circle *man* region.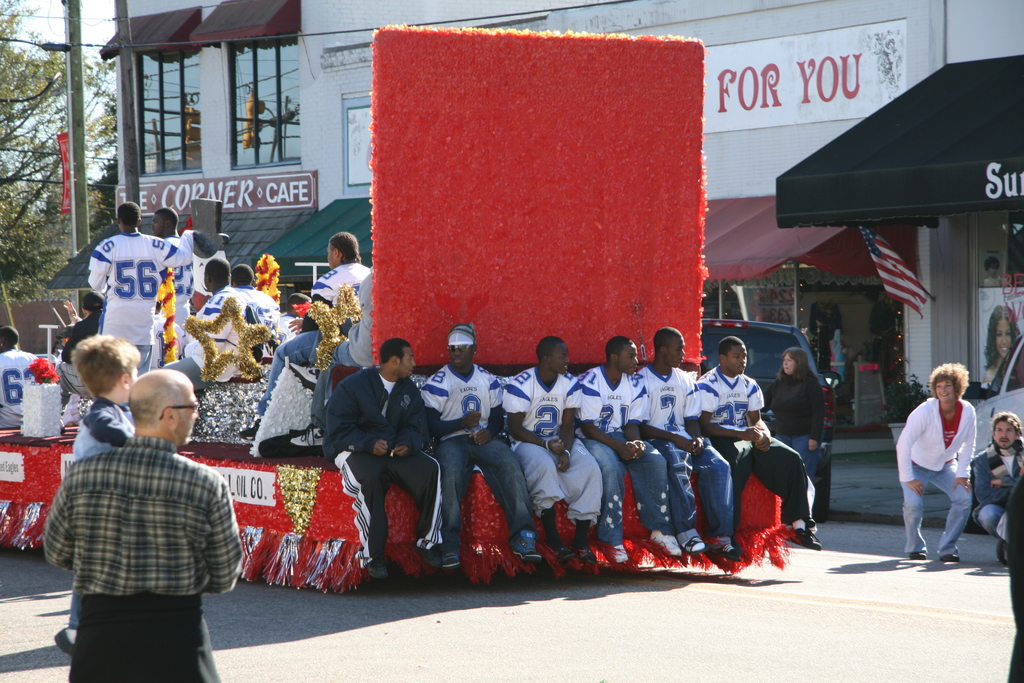
Region: [x1=163, y1=254, x2=236, y2=370].
